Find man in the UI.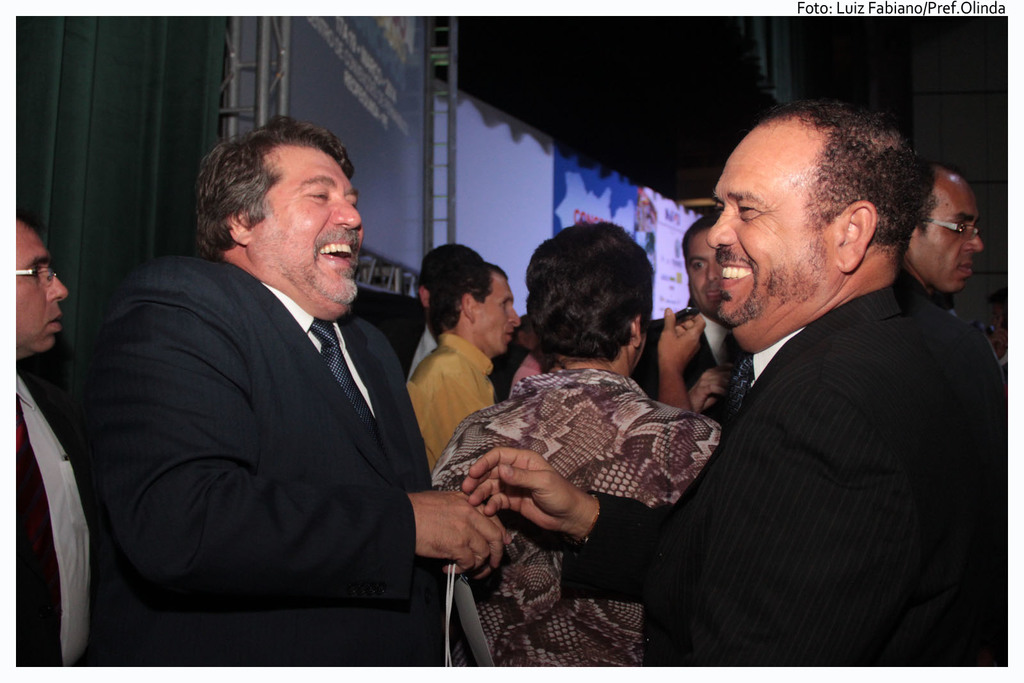
UI element at <region>0, 210, 85, 665</region>.
